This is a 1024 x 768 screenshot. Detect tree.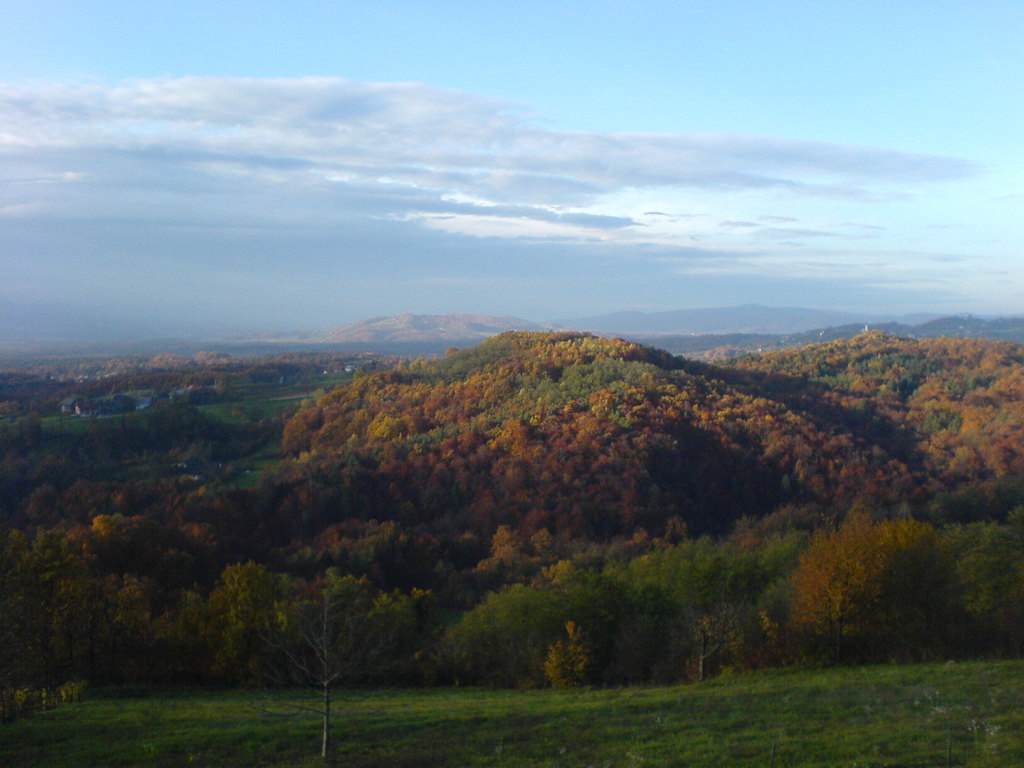
<bbox>772, 497, 987, 661</bbox>.
